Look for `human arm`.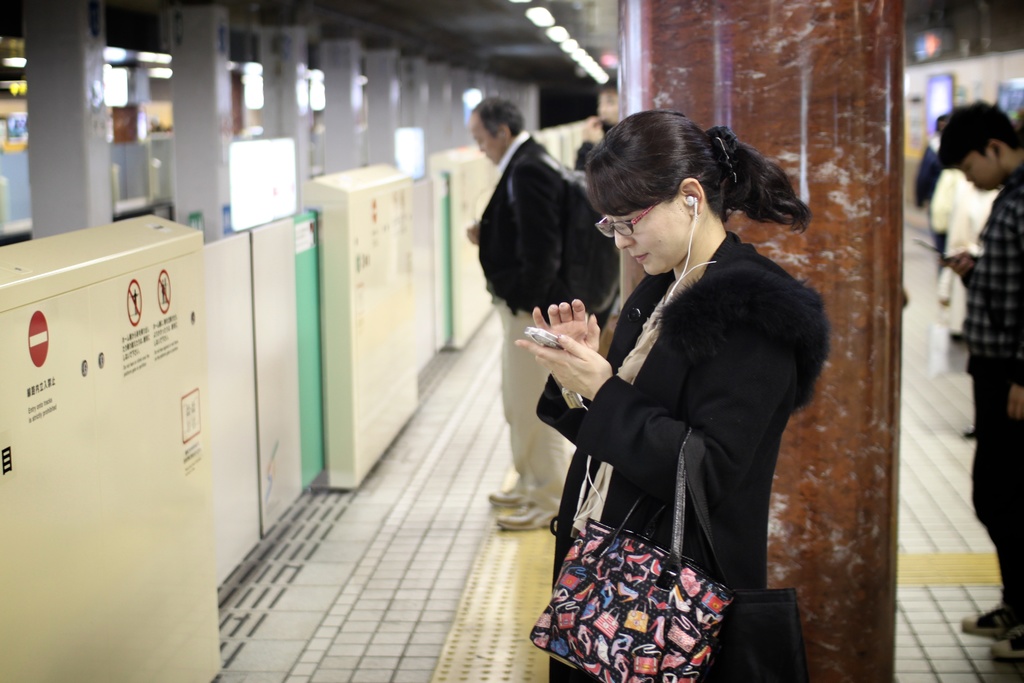
Found: (left=951, top=285, right=1023, bottom=434).
